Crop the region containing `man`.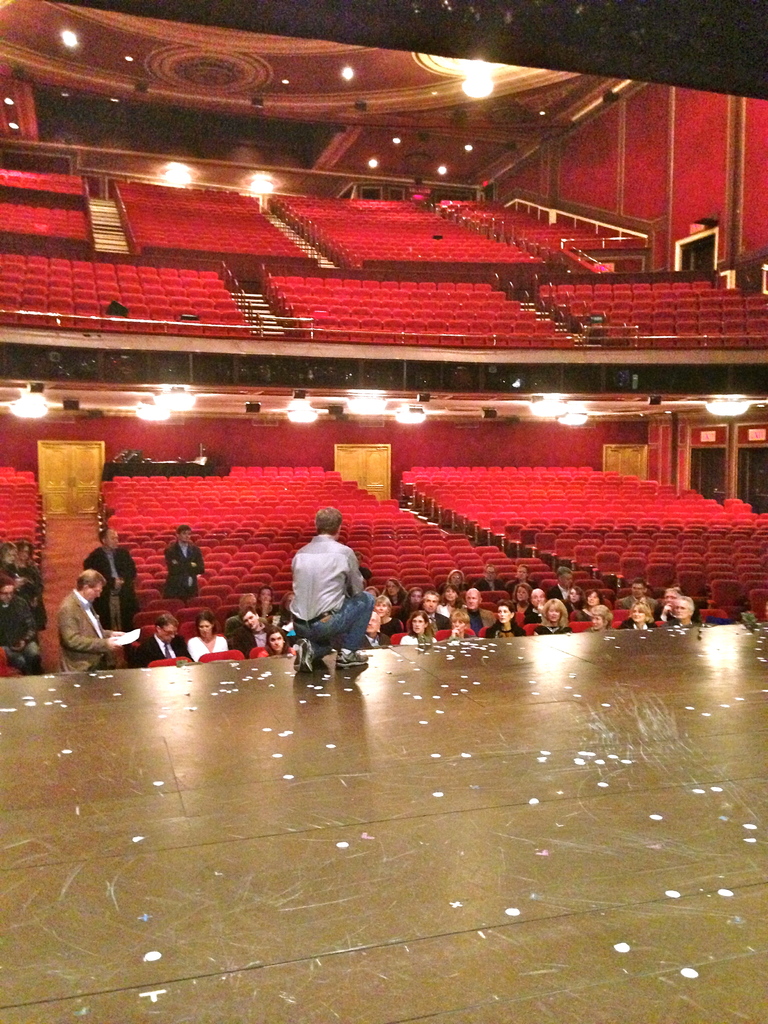
Crop region: left=75, top=522, right=147, bottom=640.
